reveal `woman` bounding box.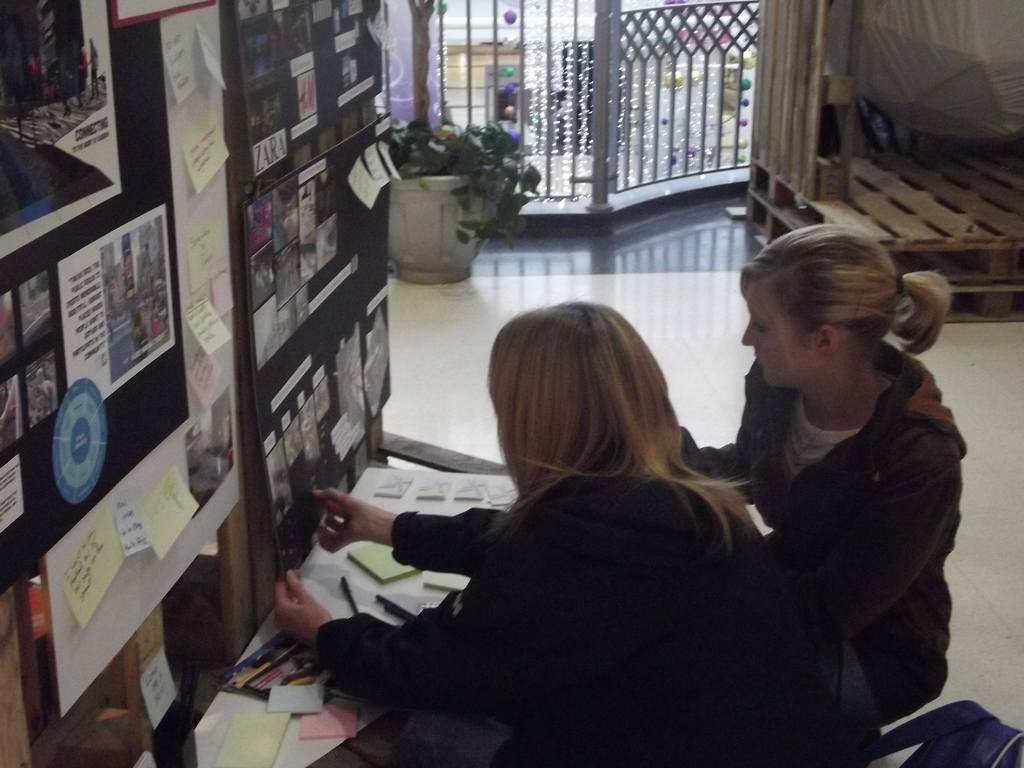
Revealed: {"left": 678, "top": 221, "right": 964, "bottom": 728}.
